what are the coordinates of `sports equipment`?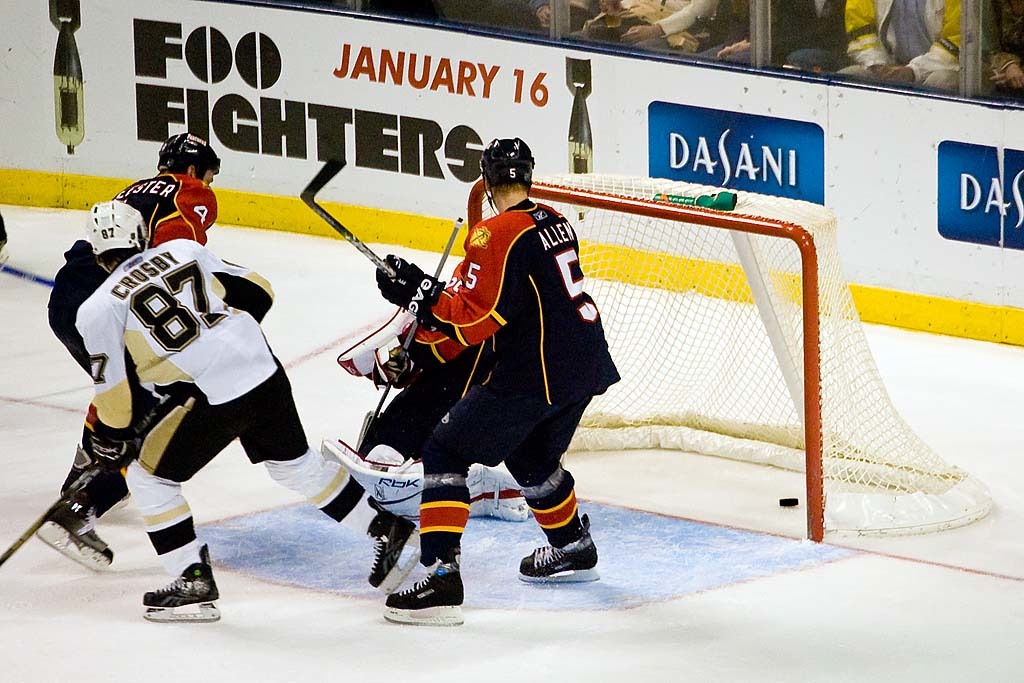
<box>374,248,445,320</box>.
